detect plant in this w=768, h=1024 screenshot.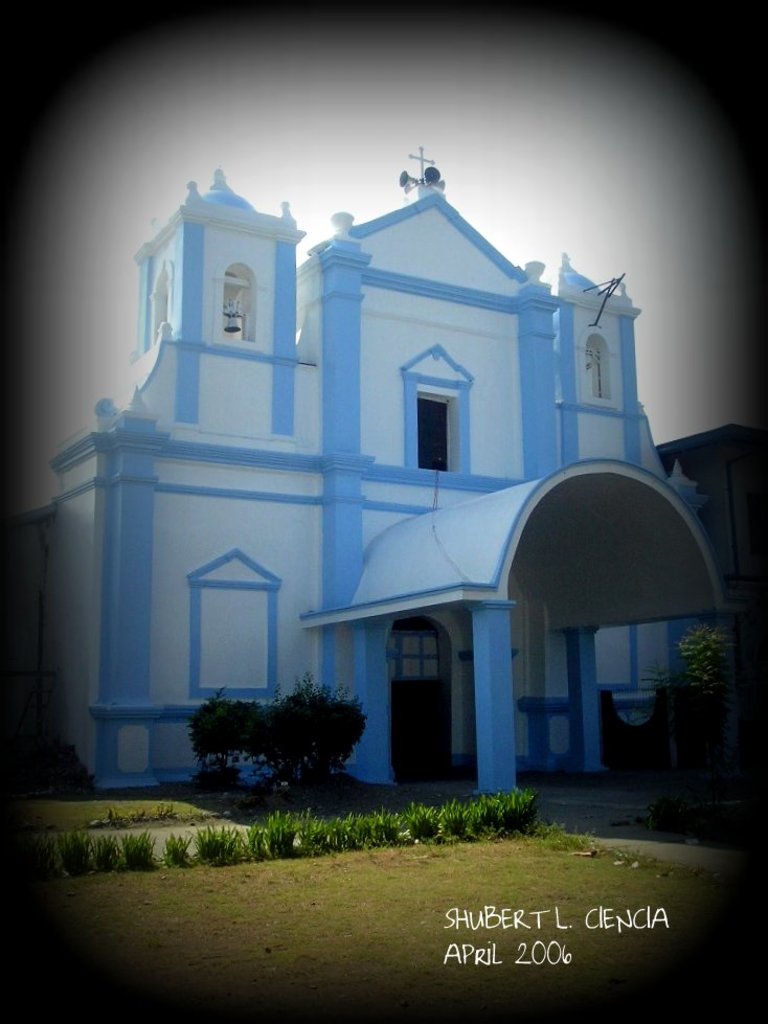
Detection: box(471, 795, 512, 834).
